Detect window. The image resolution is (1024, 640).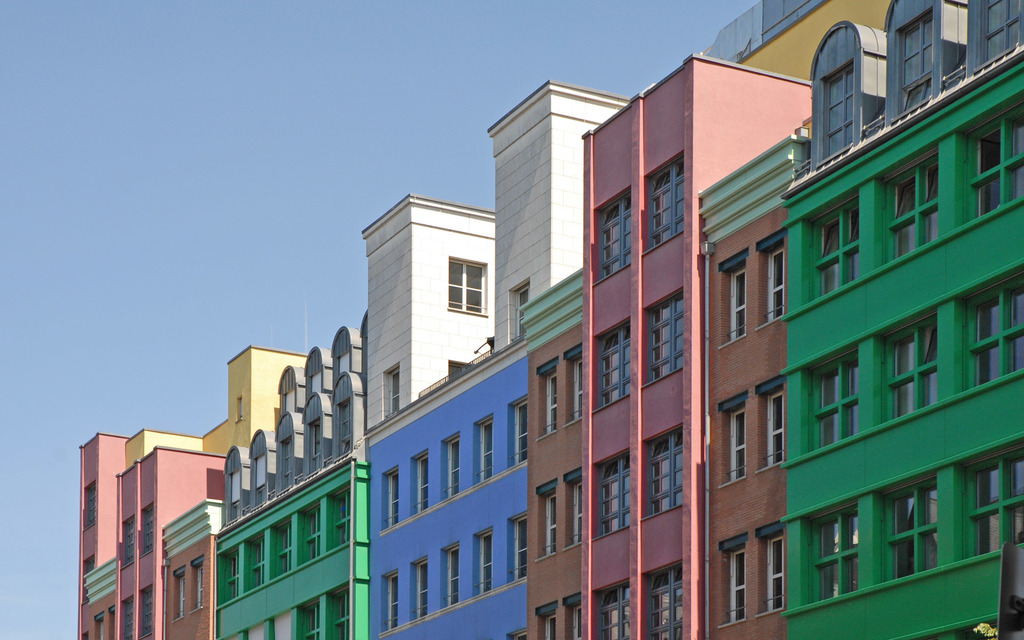
<bbox>410, 446, 430, 511</bbox>.
